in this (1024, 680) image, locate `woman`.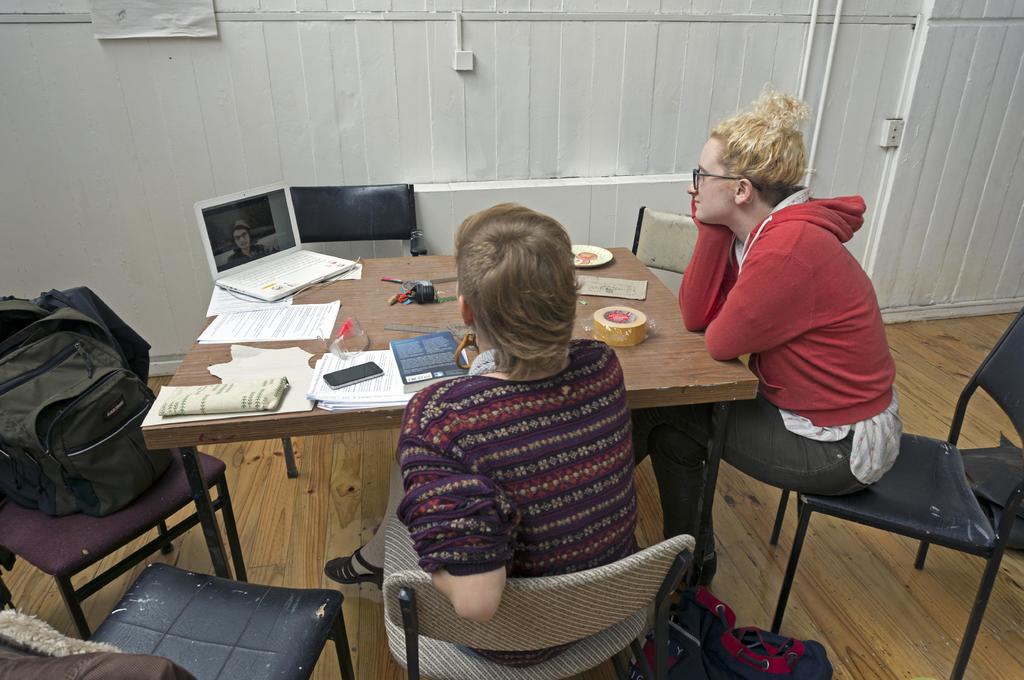
Bounding box: detection(630, 91, 902, 578).
